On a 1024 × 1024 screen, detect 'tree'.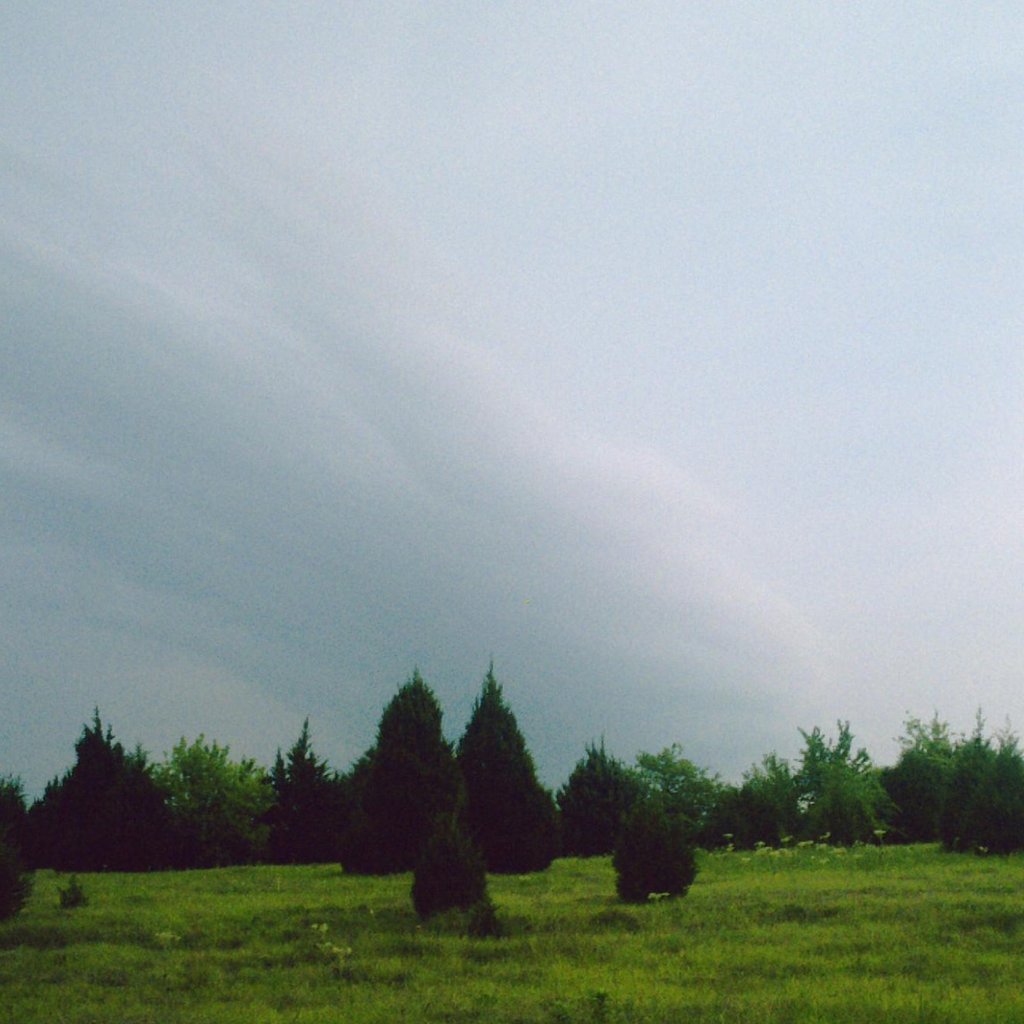
x1=622 y1=738 x2=747 y2=841.
